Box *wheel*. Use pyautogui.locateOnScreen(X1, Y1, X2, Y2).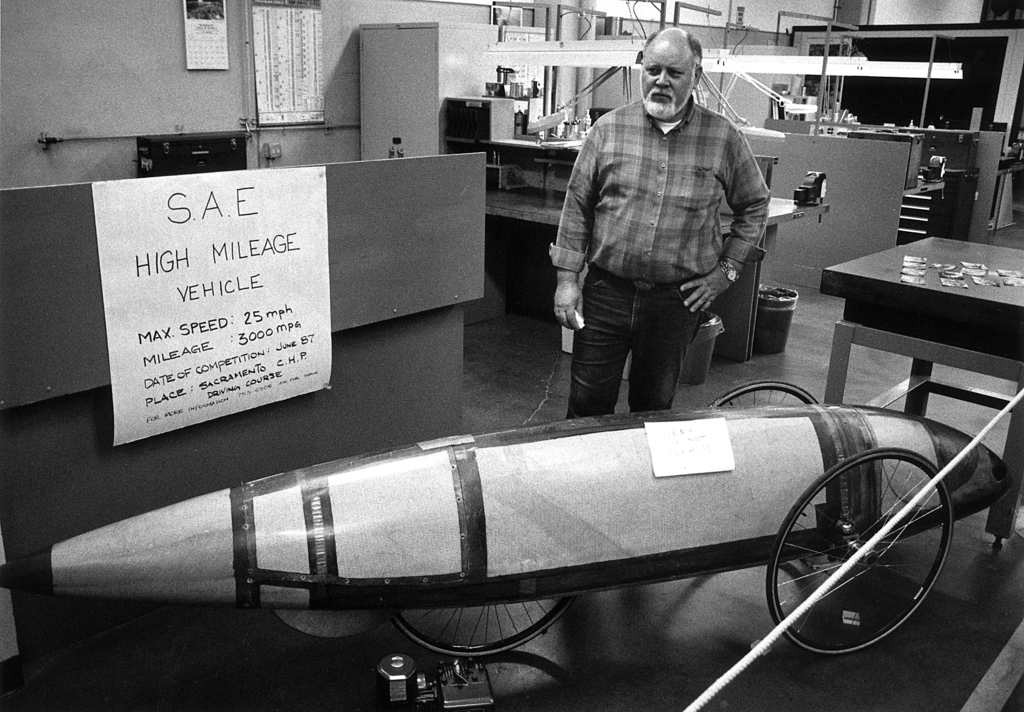
pyautogui.locateOnScreen(391, 599, 577, 661).
